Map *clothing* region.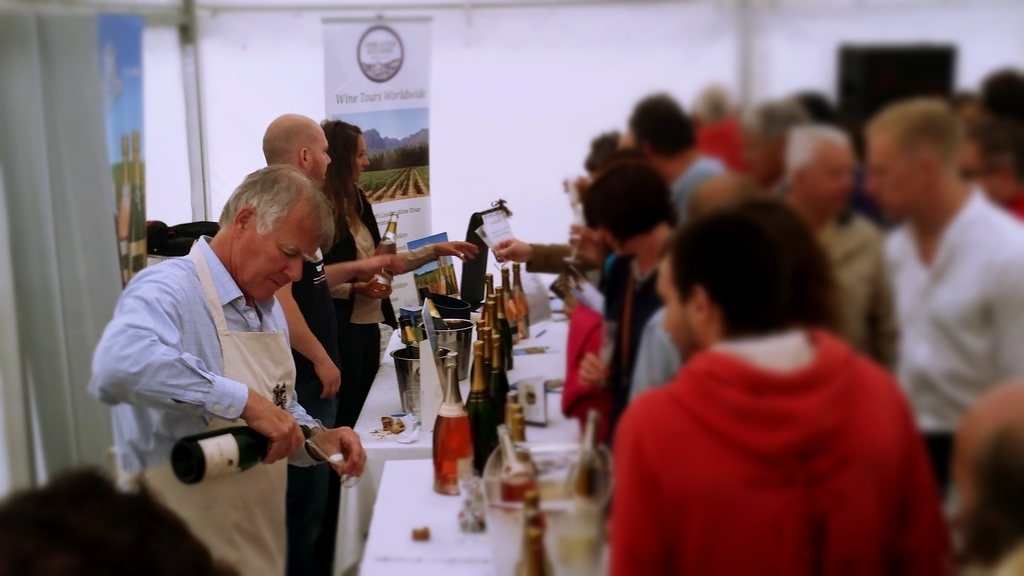
Mapped to region(289, 243, 352, 415).
